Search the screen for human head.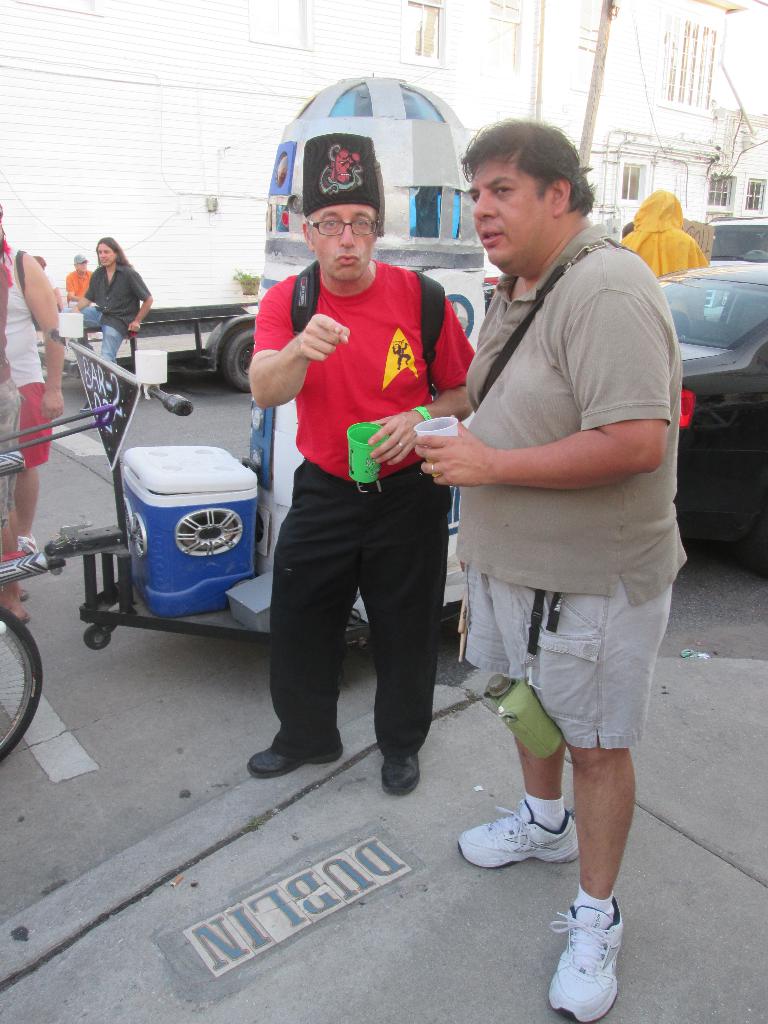
Found at BBox(303, 128, 380, 282).
